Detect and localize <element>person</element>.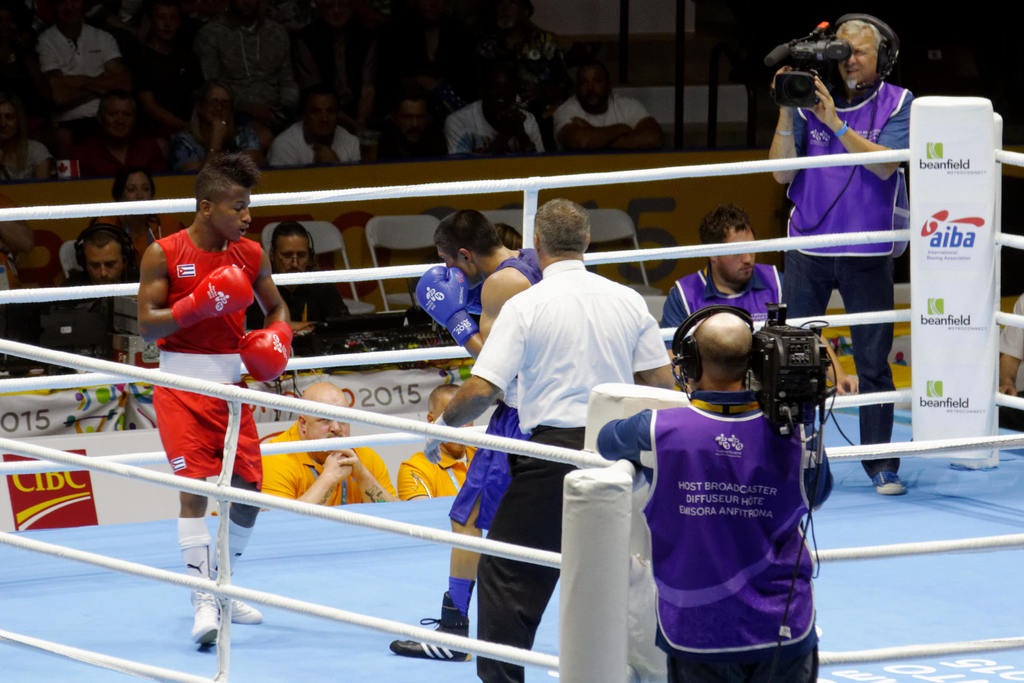
Localized at 768 13 917 497.
